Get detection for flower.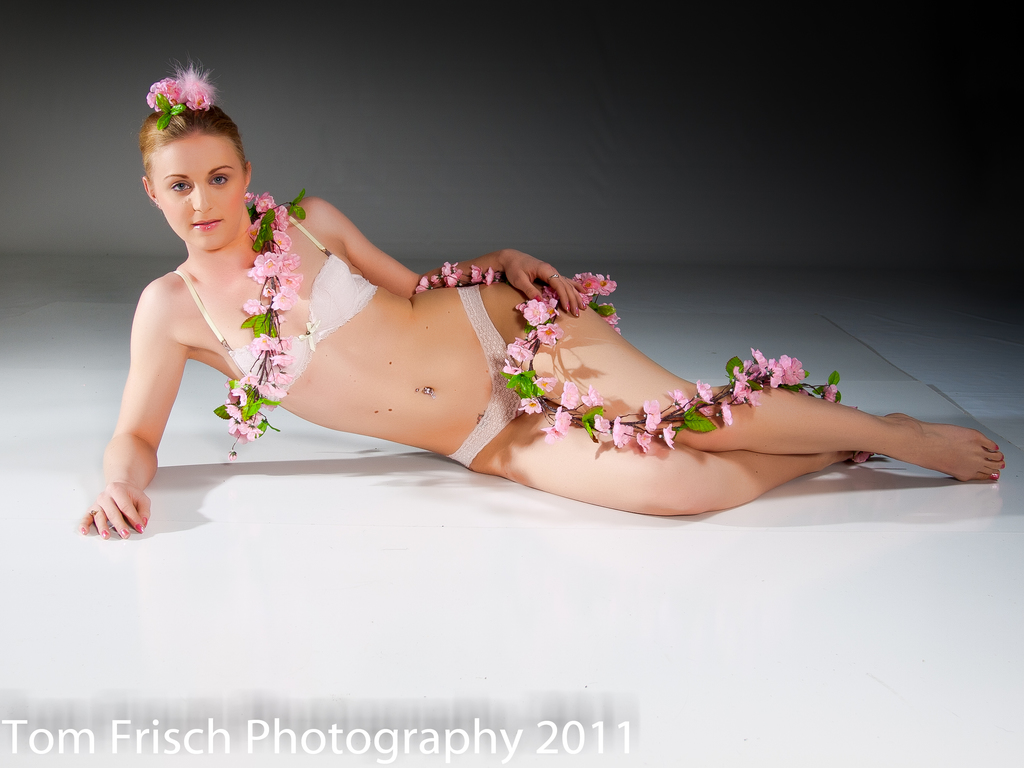
Detection: box(640, 402, 664, 430).
